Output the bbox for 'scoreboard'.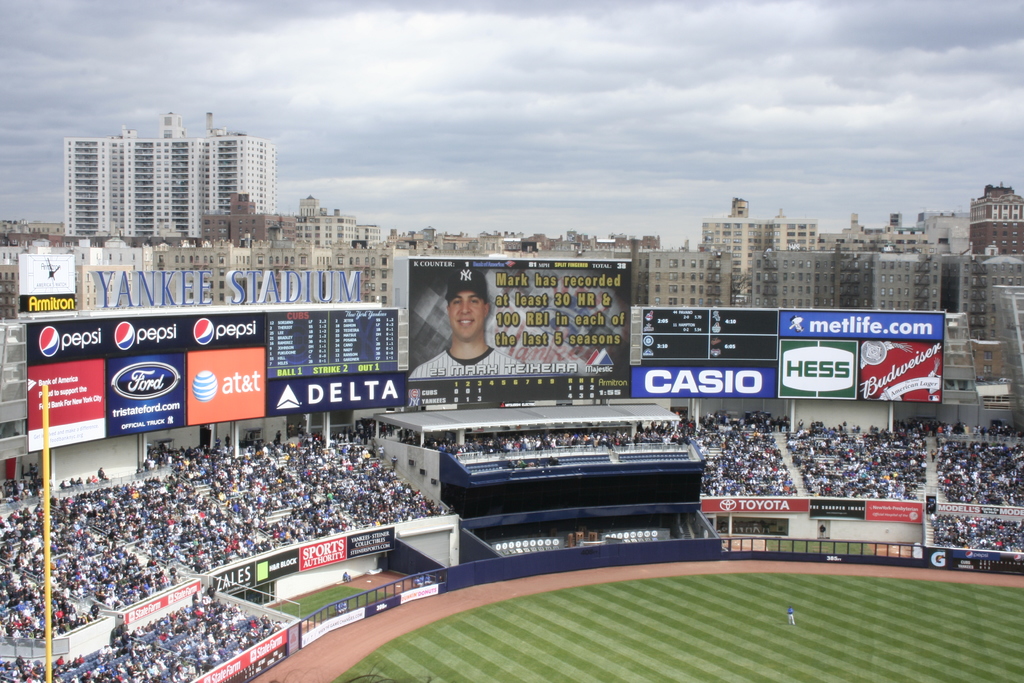
bbox=[264, 302, 407, 377].
